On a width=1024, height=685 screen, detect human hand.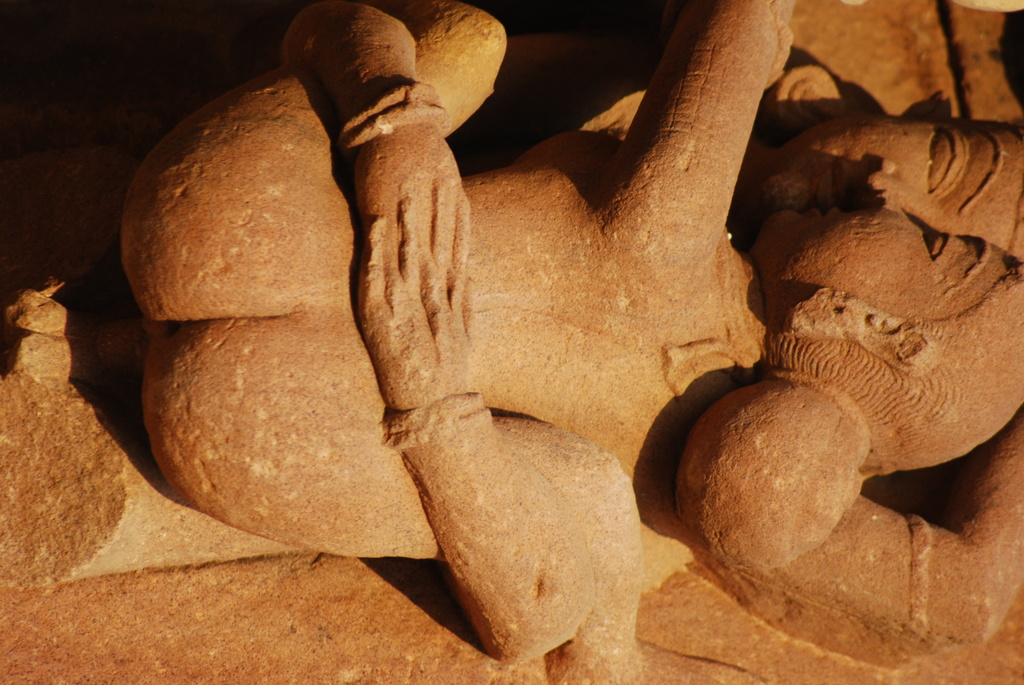
detection(355, 188, 479, 386).
